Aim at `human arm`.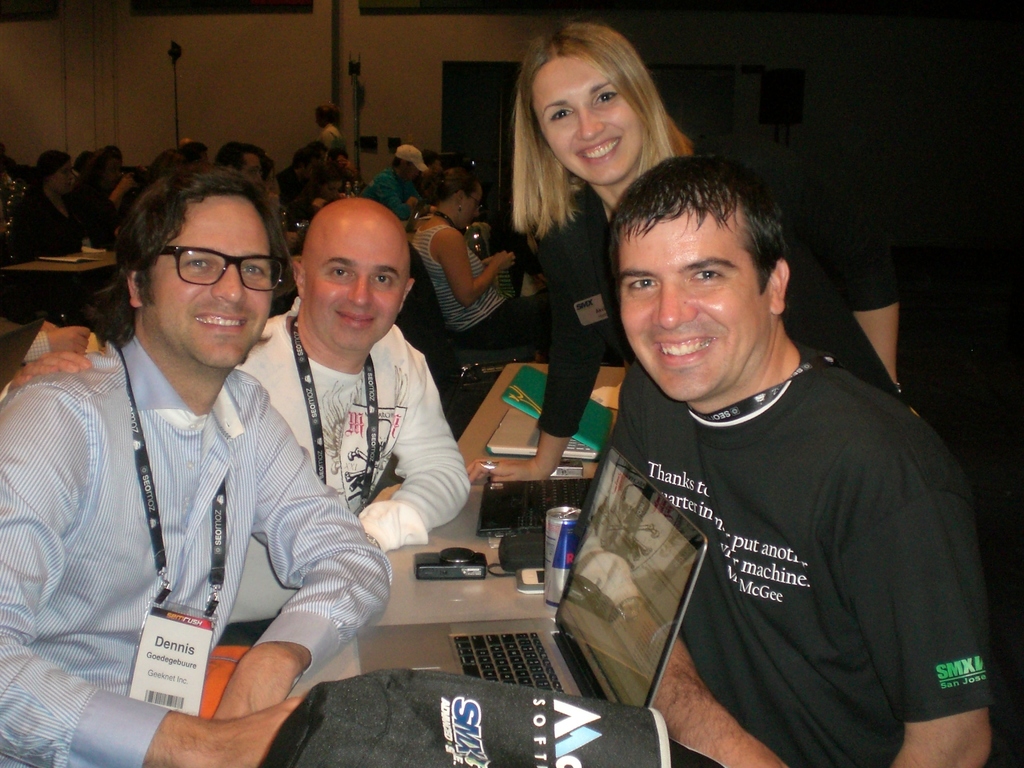
Aimed at 418 219 503 326.
